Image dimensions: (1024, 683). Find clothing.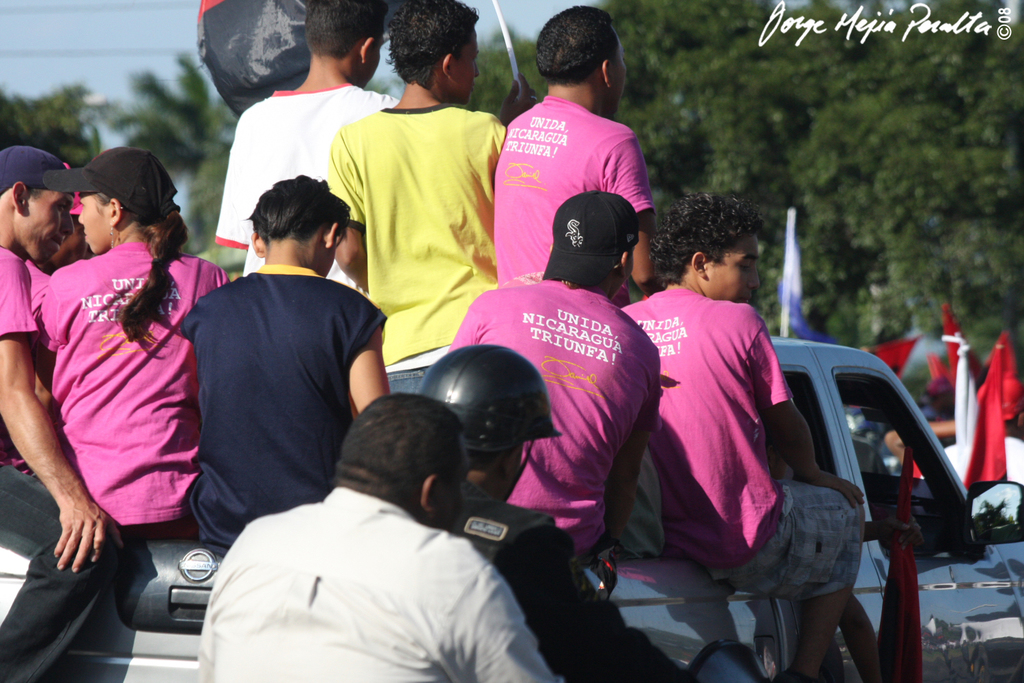
bbox=[652, 253, 808, 605].
